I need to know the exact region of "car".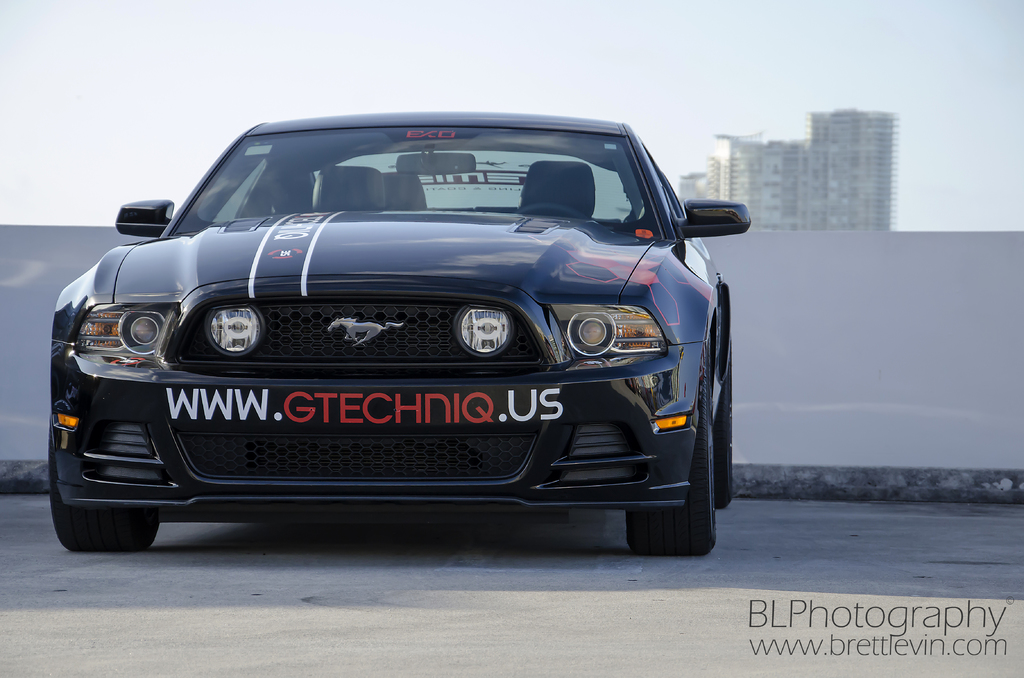
Region: [x1=52, y1=99, x2=745, y2=564].
